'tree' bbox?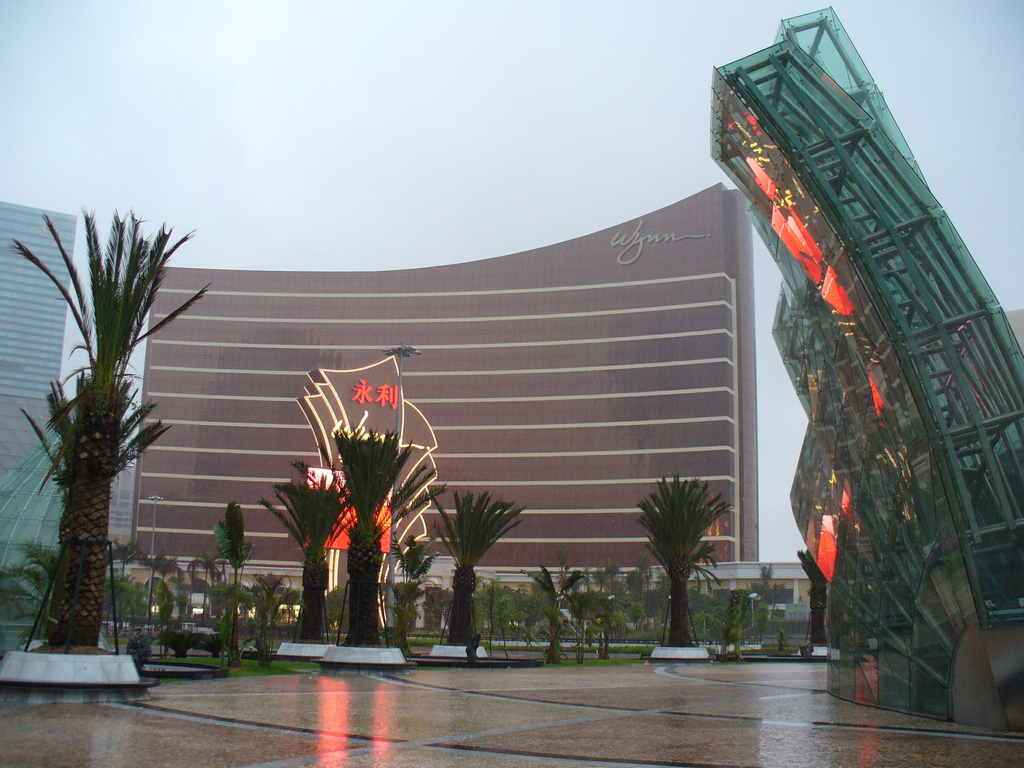
bbox(317, 428, 448, 648)
